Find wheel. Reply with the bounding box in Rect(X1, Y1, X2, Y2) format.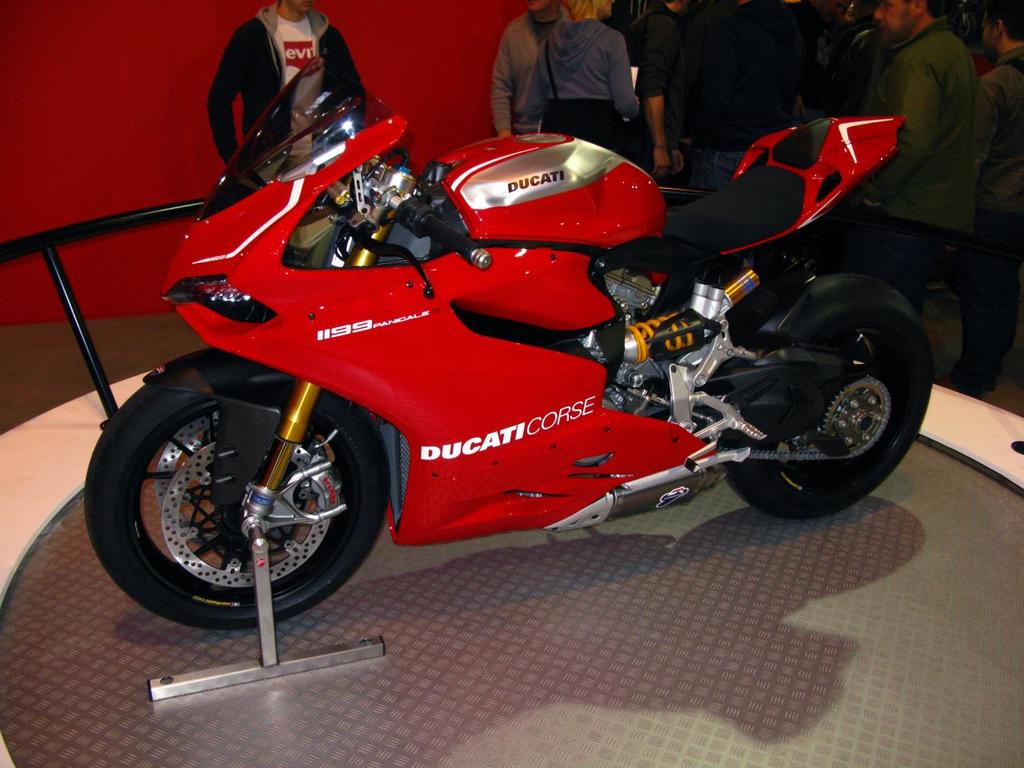
Rect(720, 266, 934, 522).
